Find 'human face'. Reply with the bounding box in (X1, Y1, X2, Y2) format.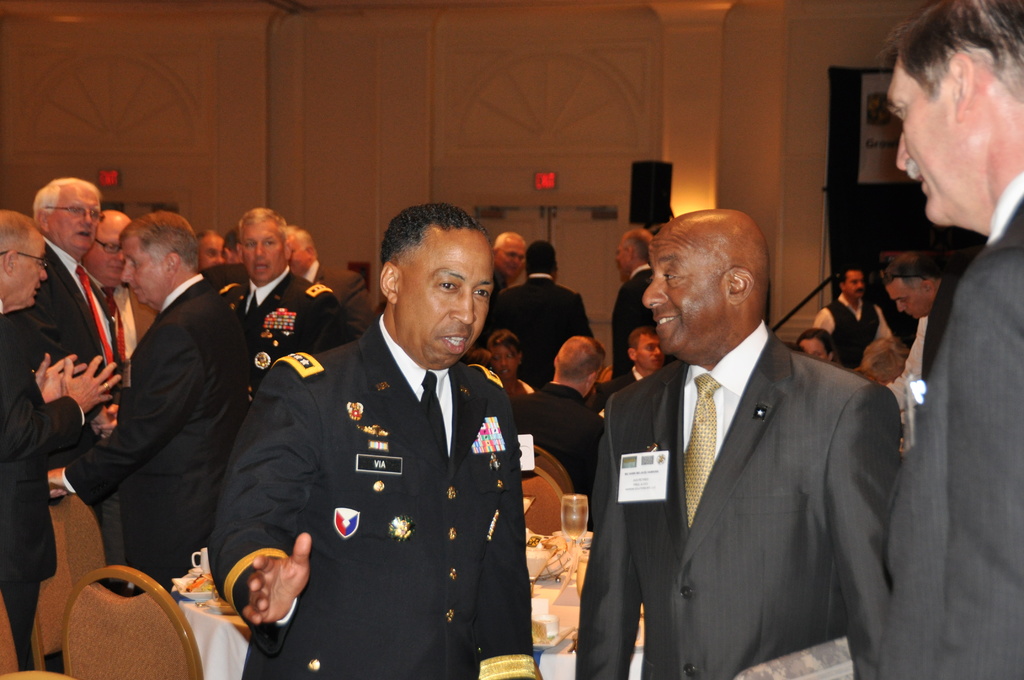
(292, 237, 308, 275).
